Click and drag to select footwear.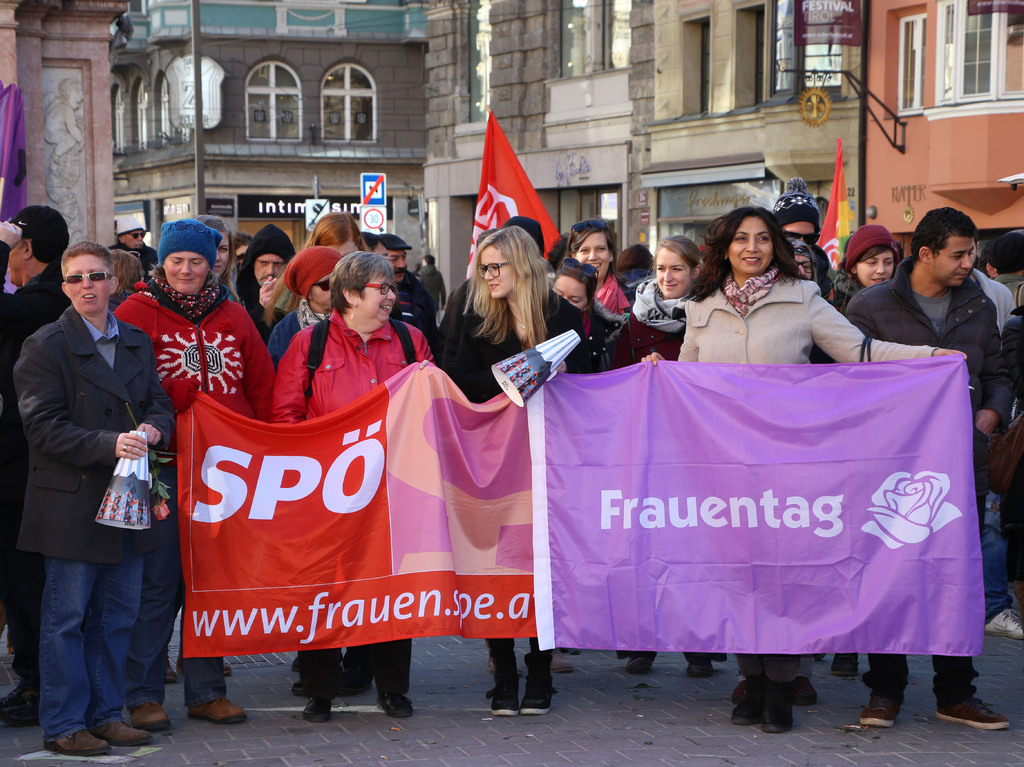
Selection: {"x1": 757, "y1": 679, "x2": 789, "y2": 730}.
